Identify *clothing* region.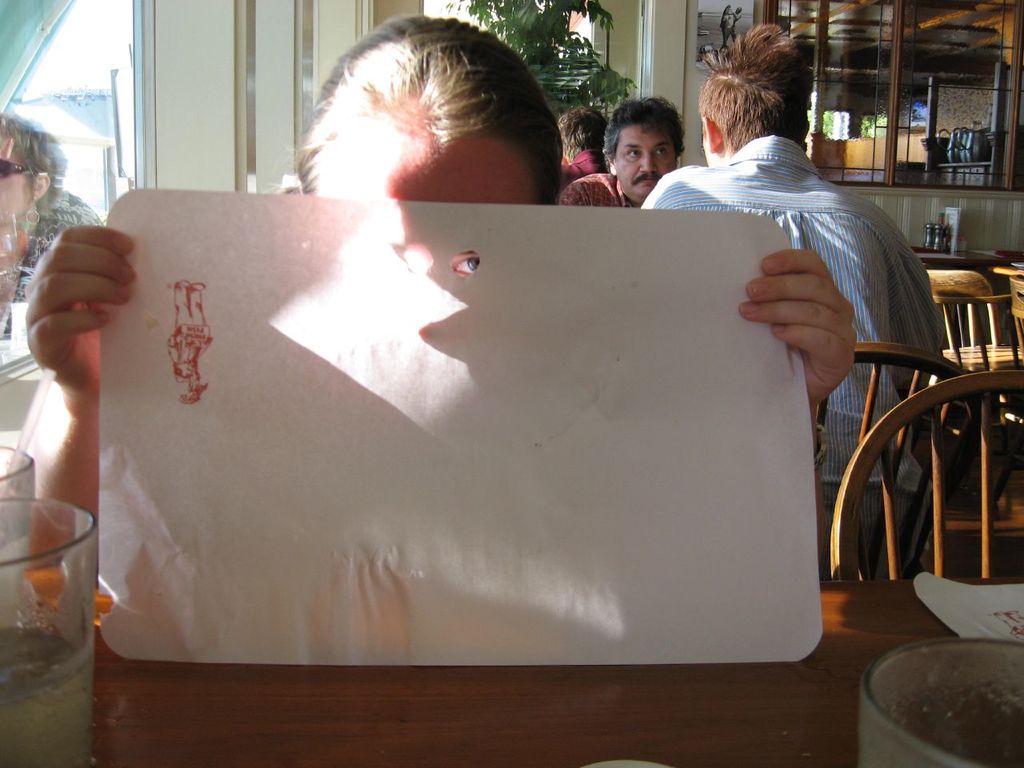
Region: select_region(558, 150, 608, 192).
